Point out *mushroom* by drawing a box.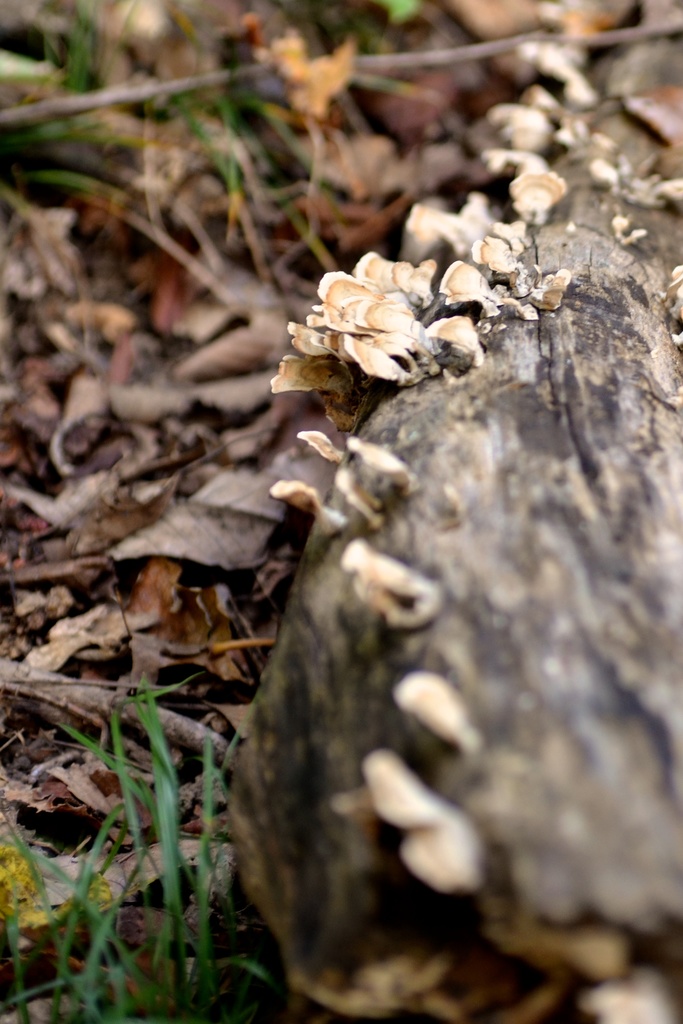
395 674 474 749.
